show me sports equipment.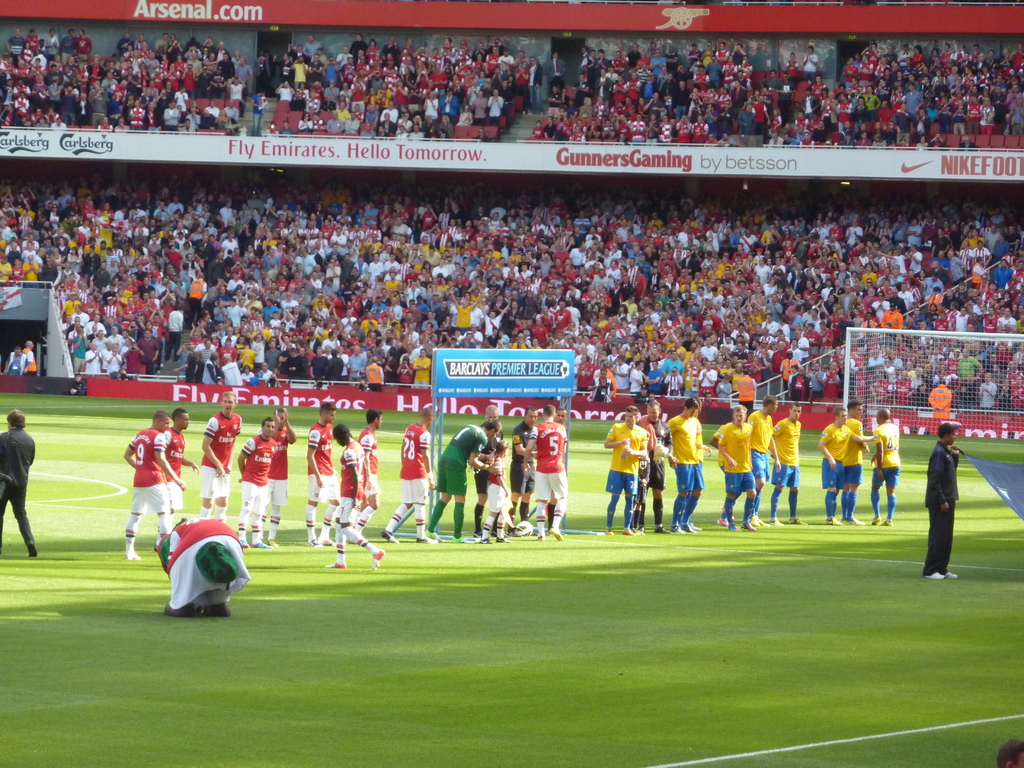
sports equipment is here: 717:519:728:527.
